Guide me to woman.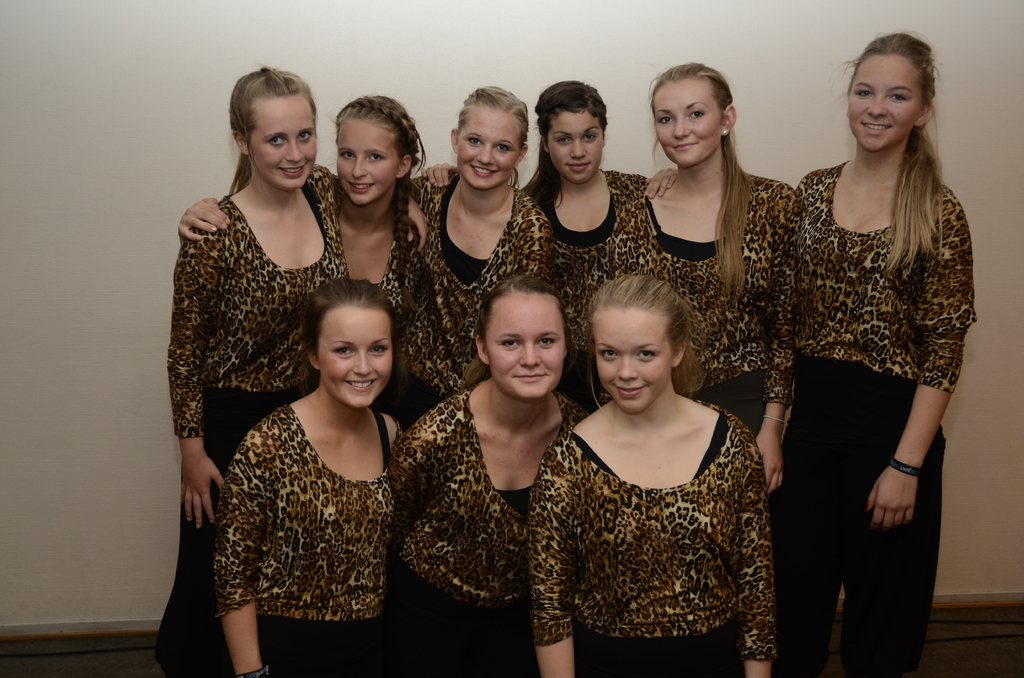
Guidance: 520,69,648,390.
